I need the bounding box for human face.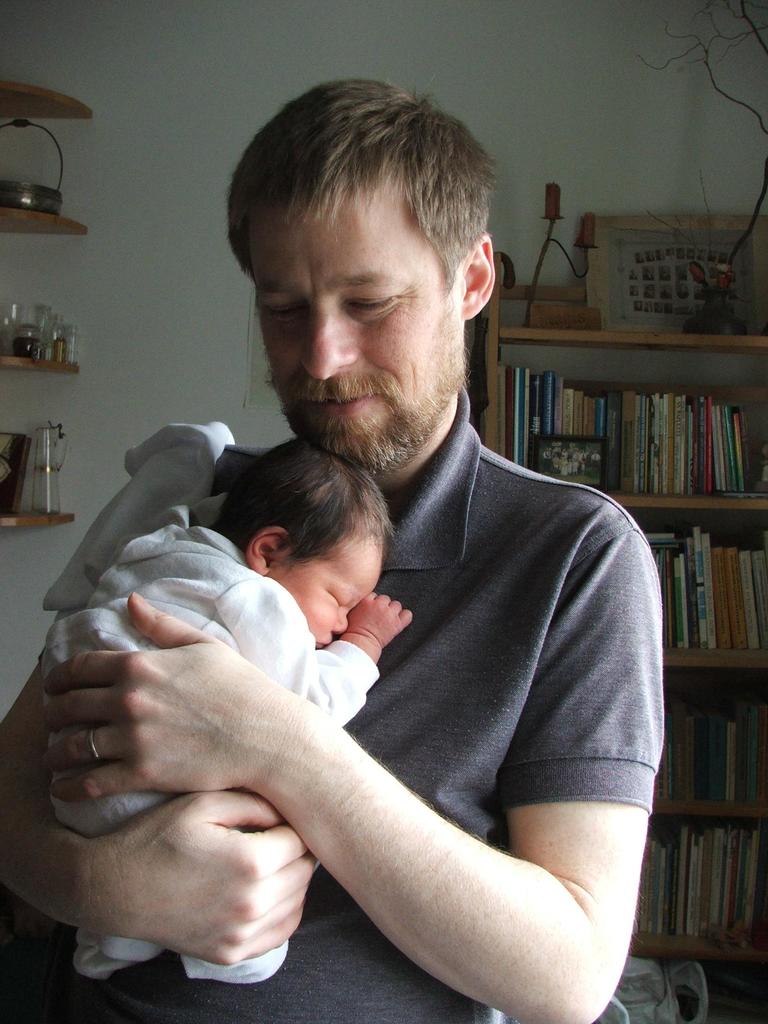
Here it is: 257:216:460:447.
